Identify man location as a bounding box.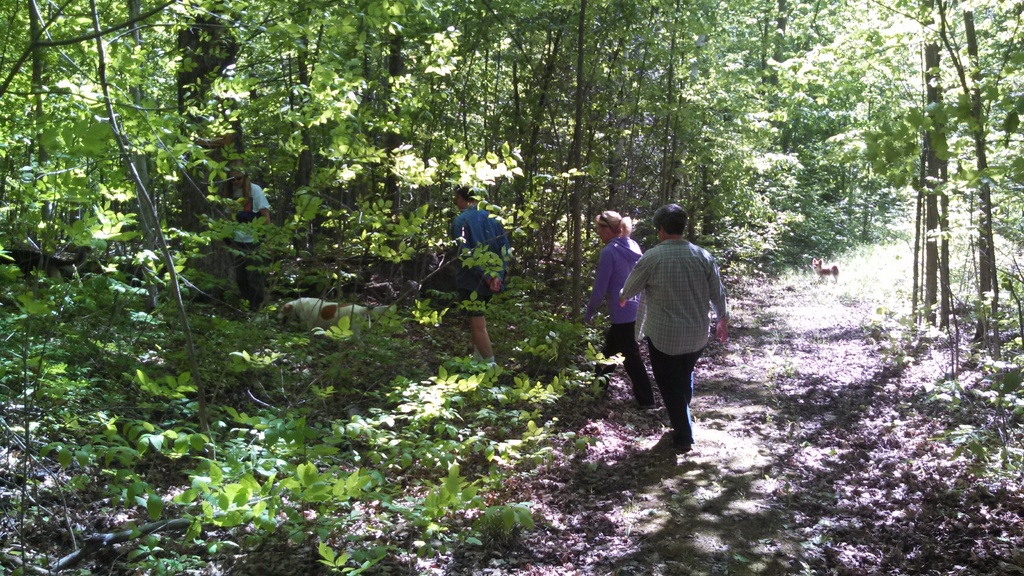
(x1=248, y1=175, x2=273, y2=242).
